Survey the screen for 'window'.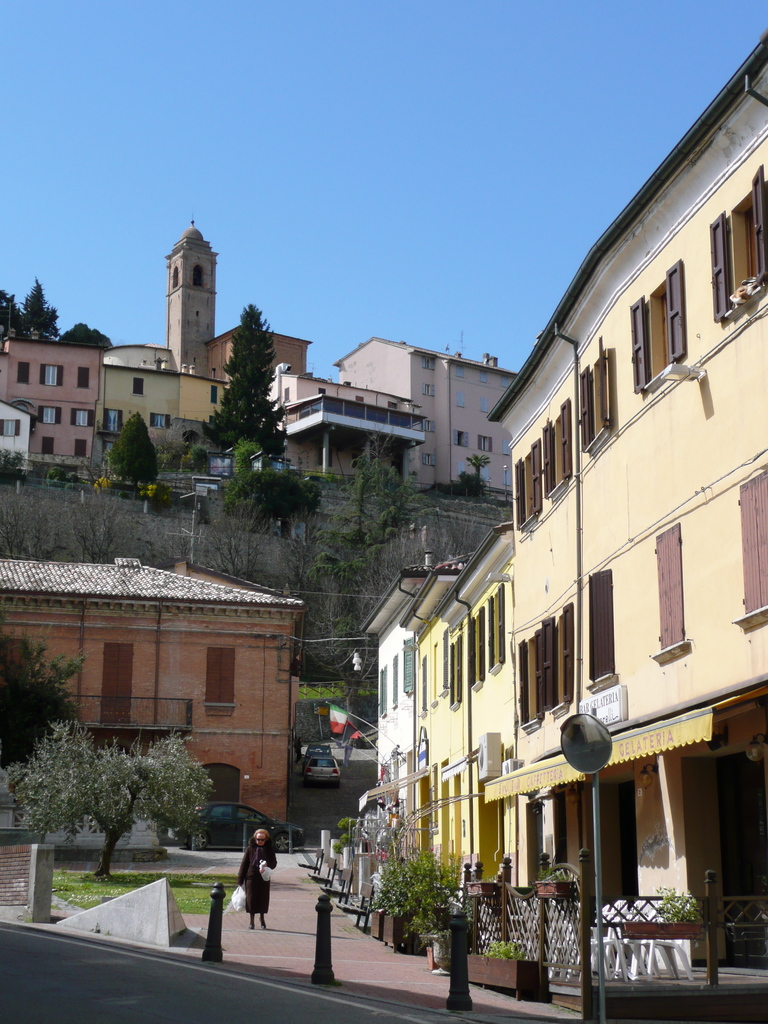
Survey found: [102, 408, 124, 436].
